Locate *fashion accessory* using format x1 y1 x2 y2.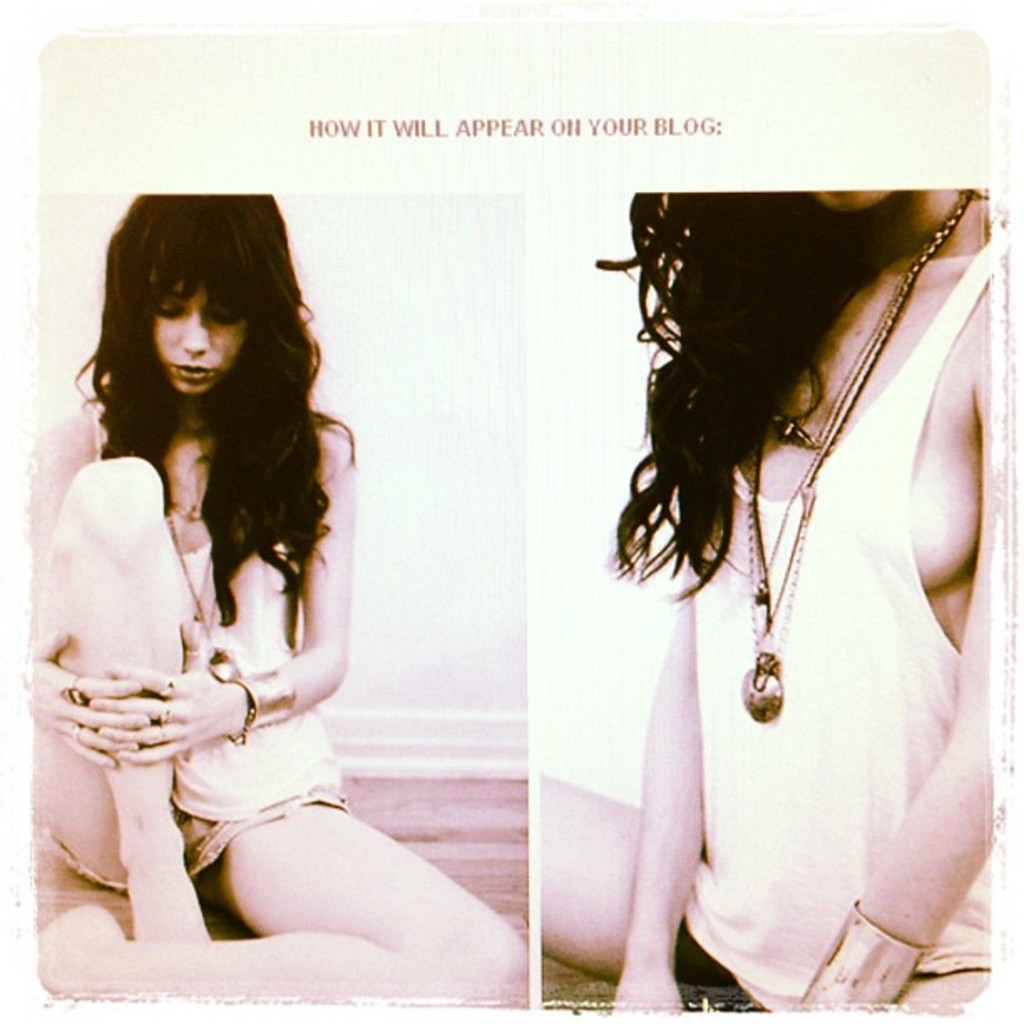
741 191 970 719.
